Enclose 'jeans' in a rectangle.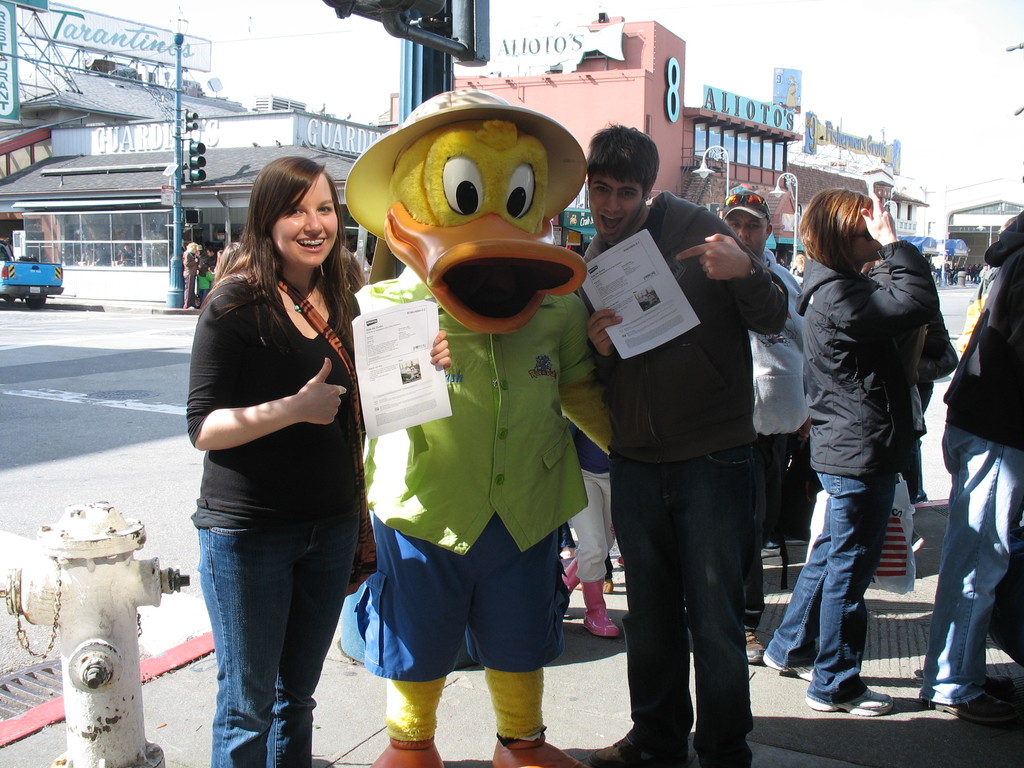
(left=179, top=501, right=351, bottom=758).
